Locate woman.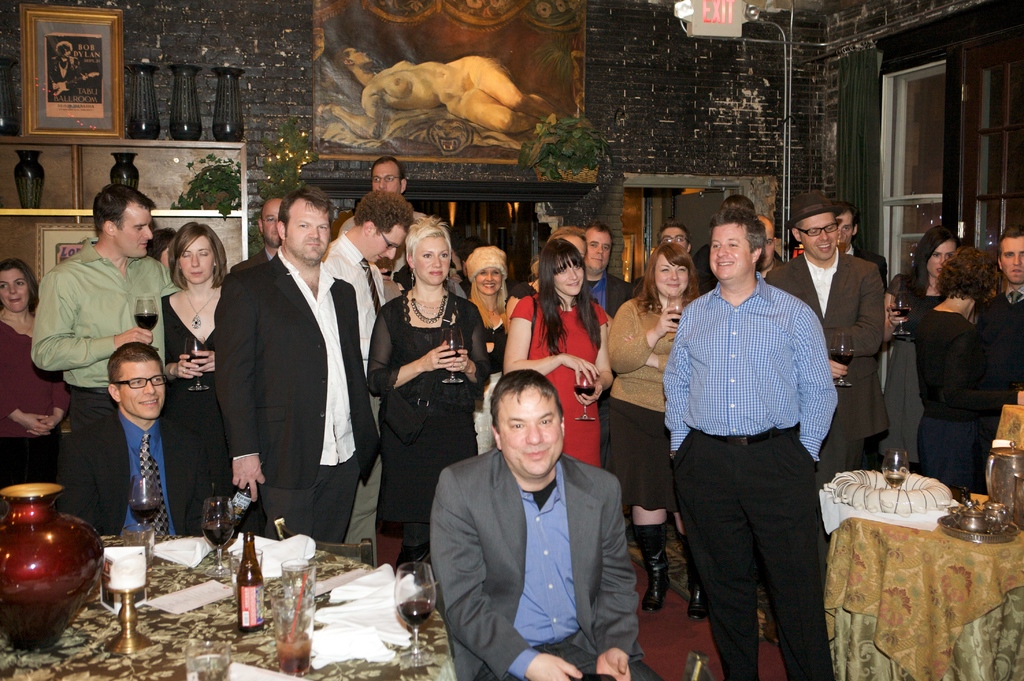
Bounding box: (504, 224, 588, 339).
